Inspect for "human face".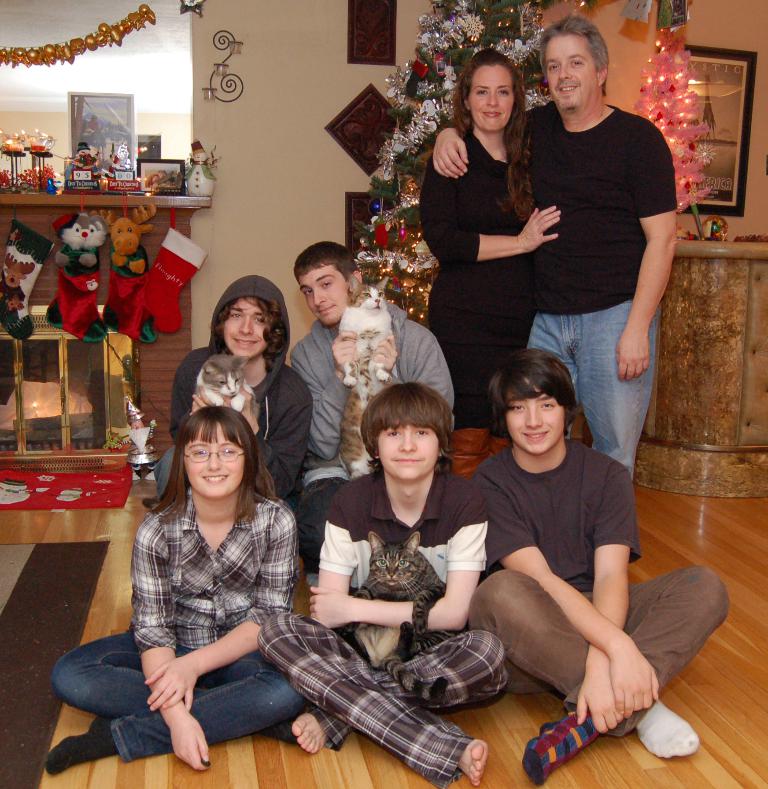
Inspection: [299, 265, 350, 327].
